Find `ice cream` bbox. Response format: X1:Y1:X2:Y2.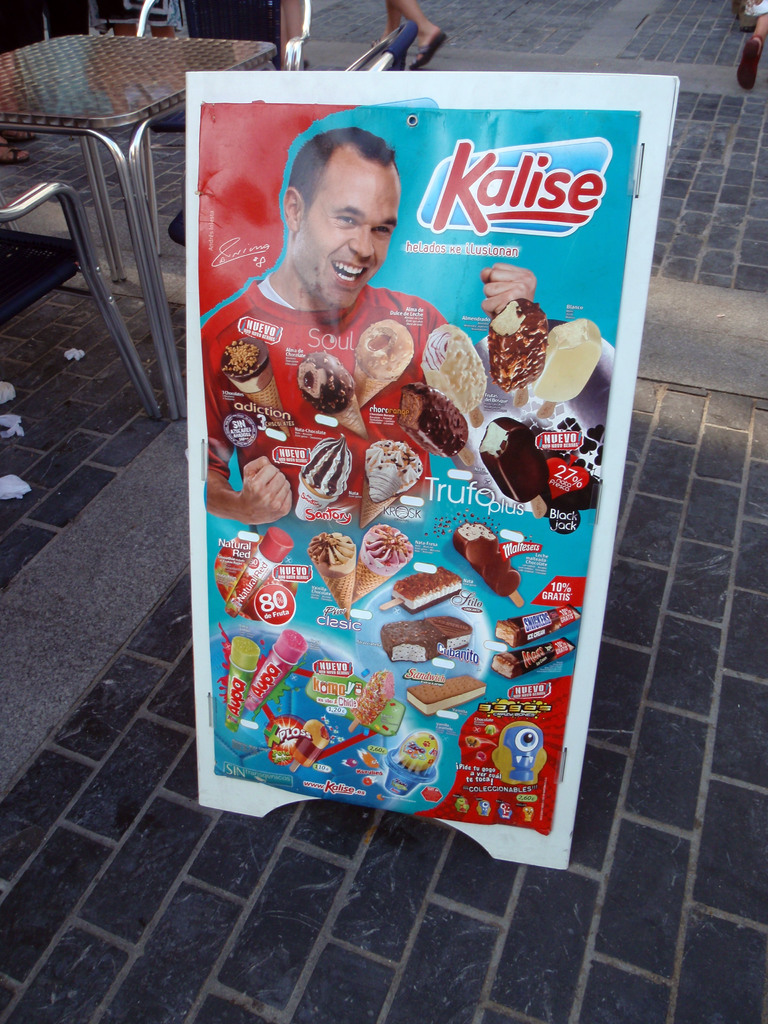
422:323:490:417.
